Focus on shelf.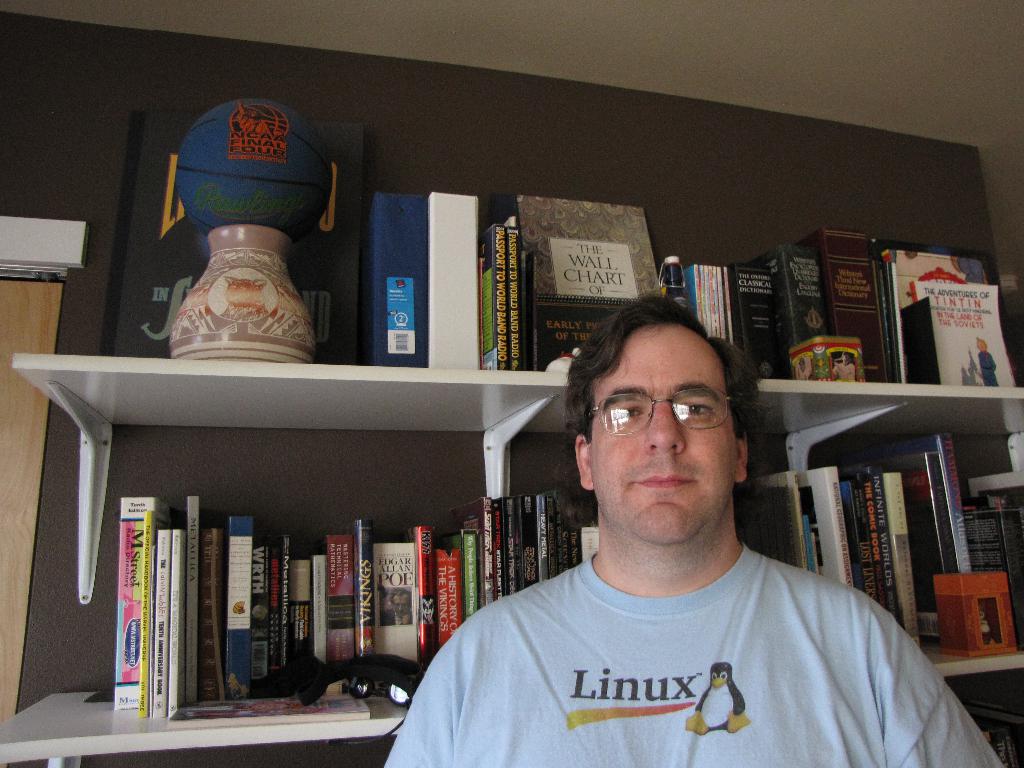
Focused at <bbox>0, 74, 1023, 767</bbox>.
